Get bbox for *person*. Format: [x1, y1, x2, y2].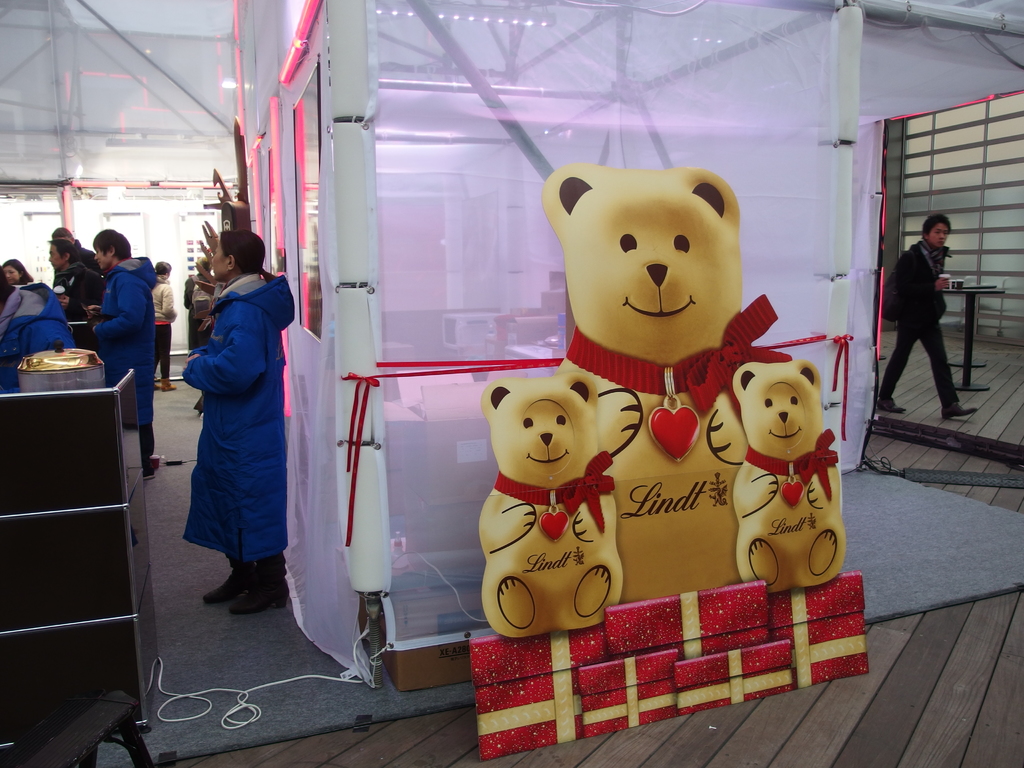
[45, 239, 101, 346].
